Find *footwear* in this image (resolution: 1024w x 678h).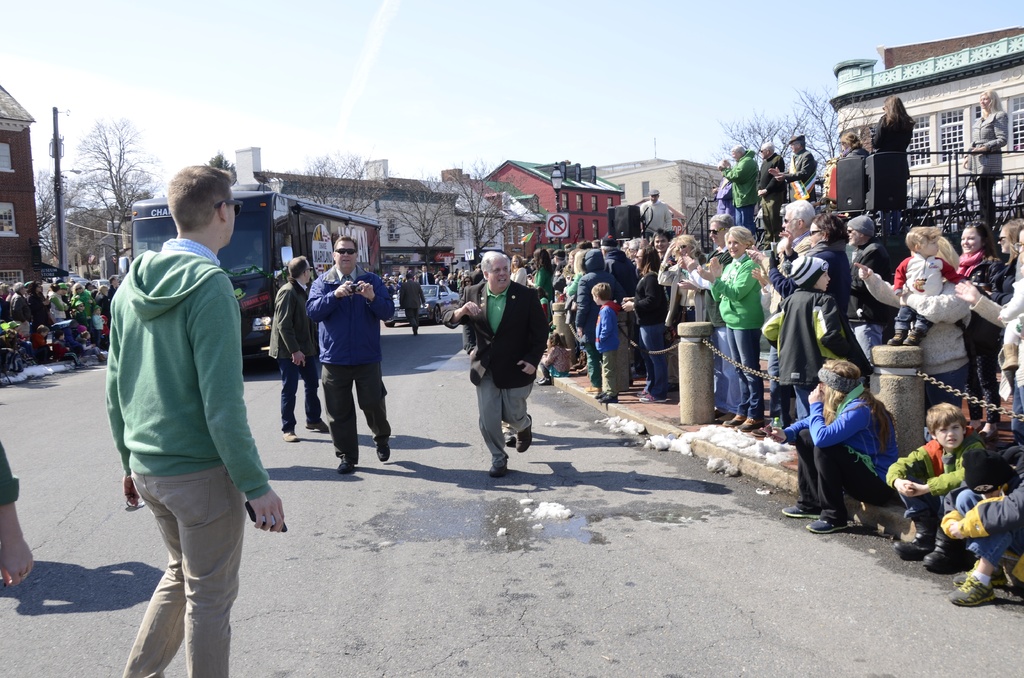
[488,466,509,480].
